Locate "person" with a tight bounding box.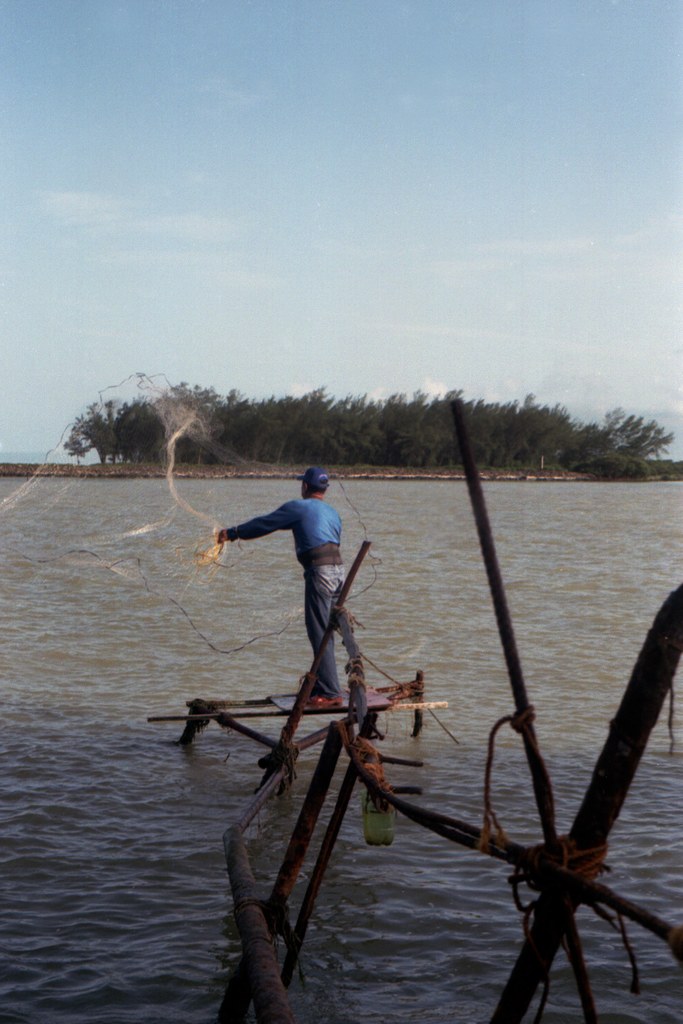
crop(220, 443, 374, 722).
